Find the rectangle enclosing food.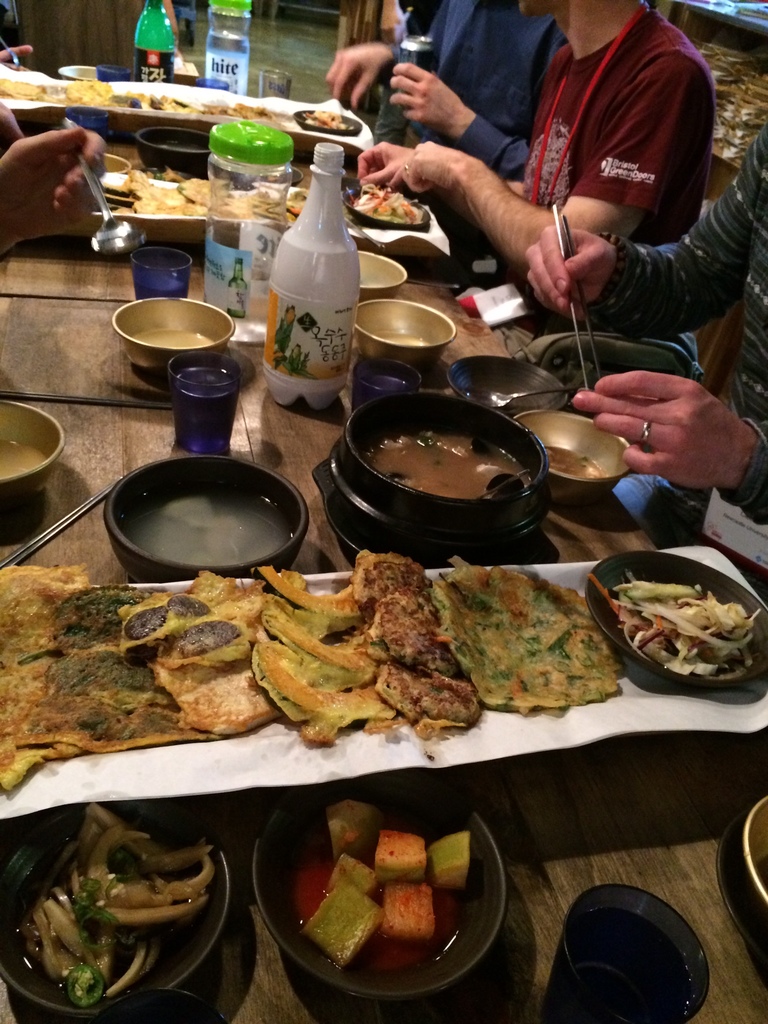
rect(597, 568, 767, 699).
